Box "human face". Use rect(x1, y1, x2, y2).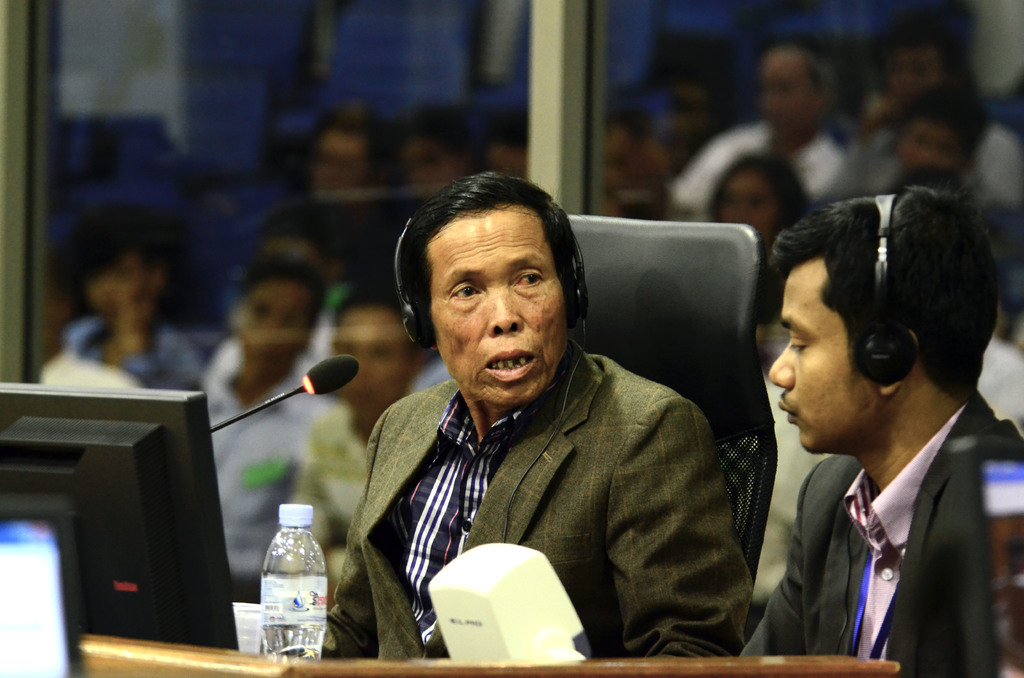
rect(492, 145, 530, 177).
